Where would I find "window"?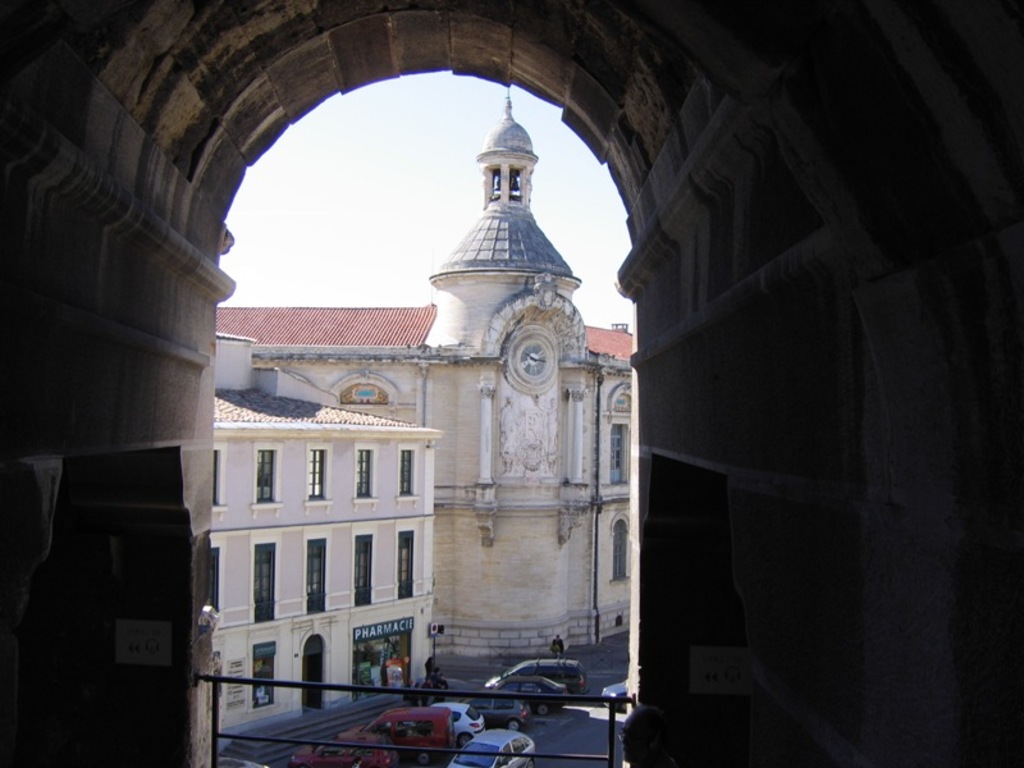
At rect(396, 525, 415, 602).
